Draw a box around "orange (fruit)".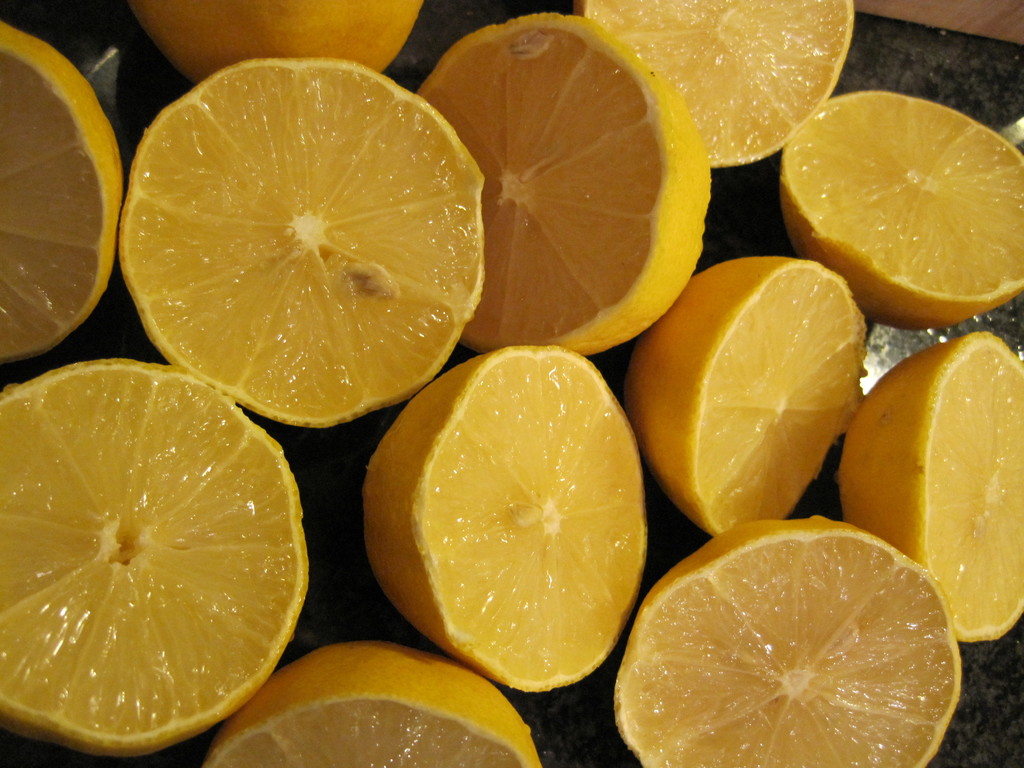
Rect(0, 22, 133, 355).
